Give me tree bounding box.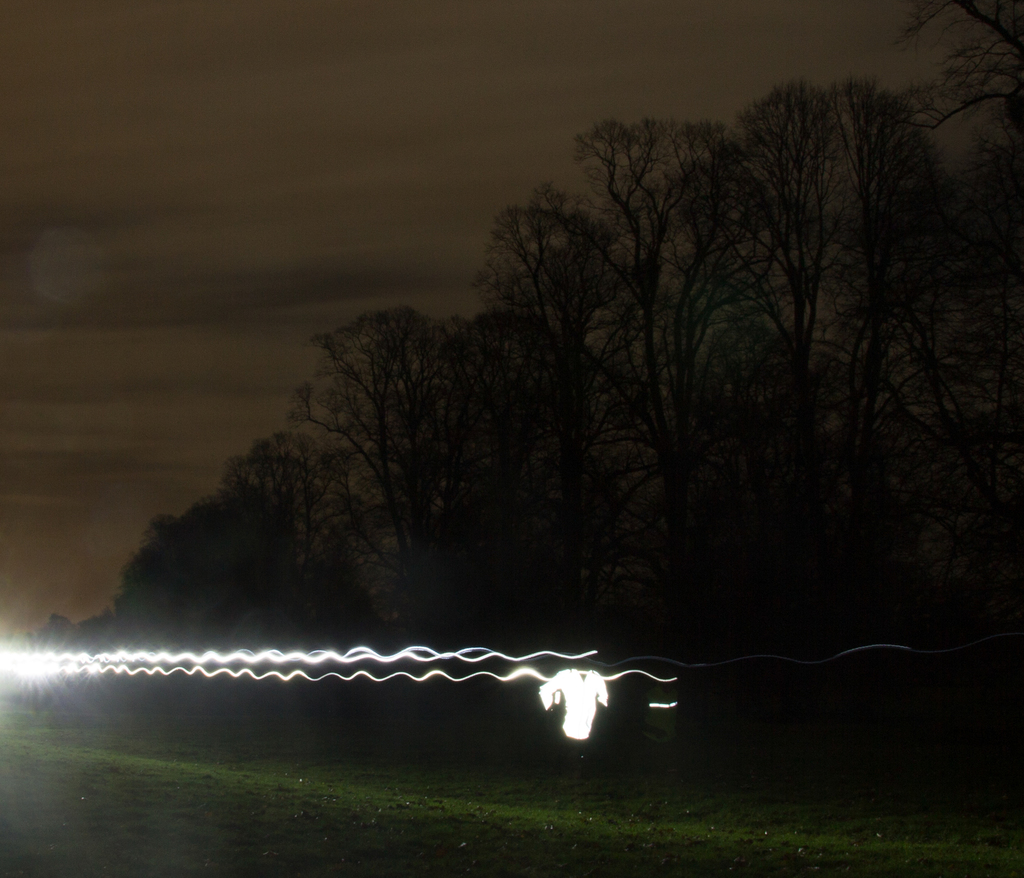
[left=1, top=403, right=260, bottom=681].
